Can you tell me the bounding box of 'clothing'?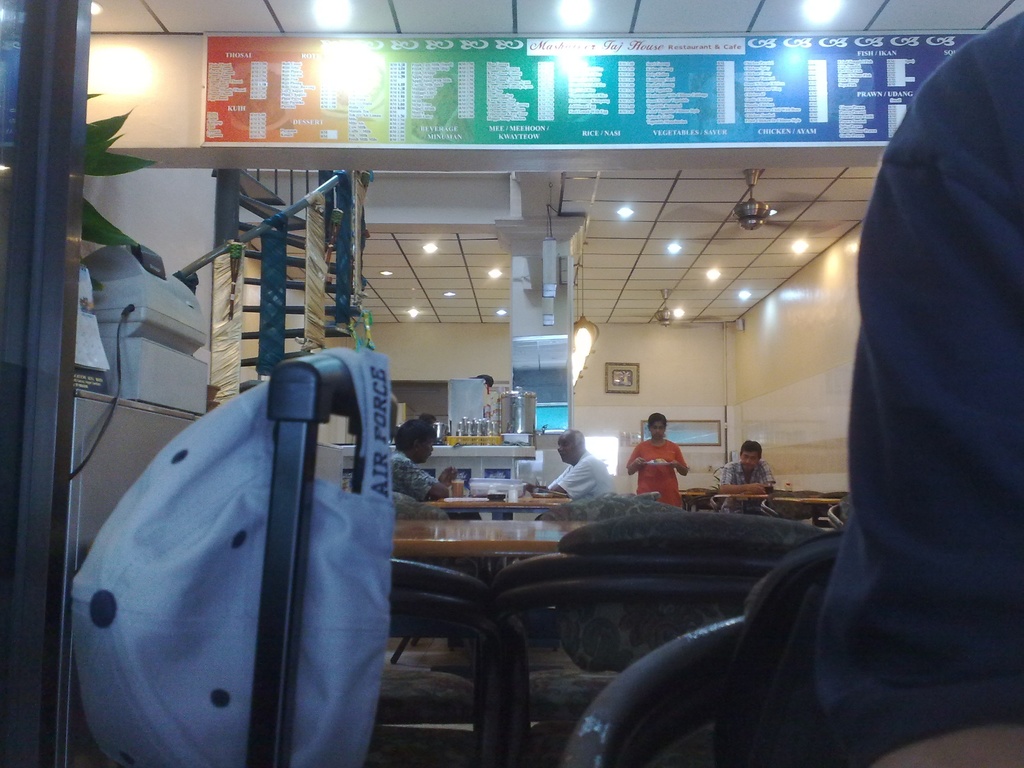
select_region(720, 460, 782, 515).
